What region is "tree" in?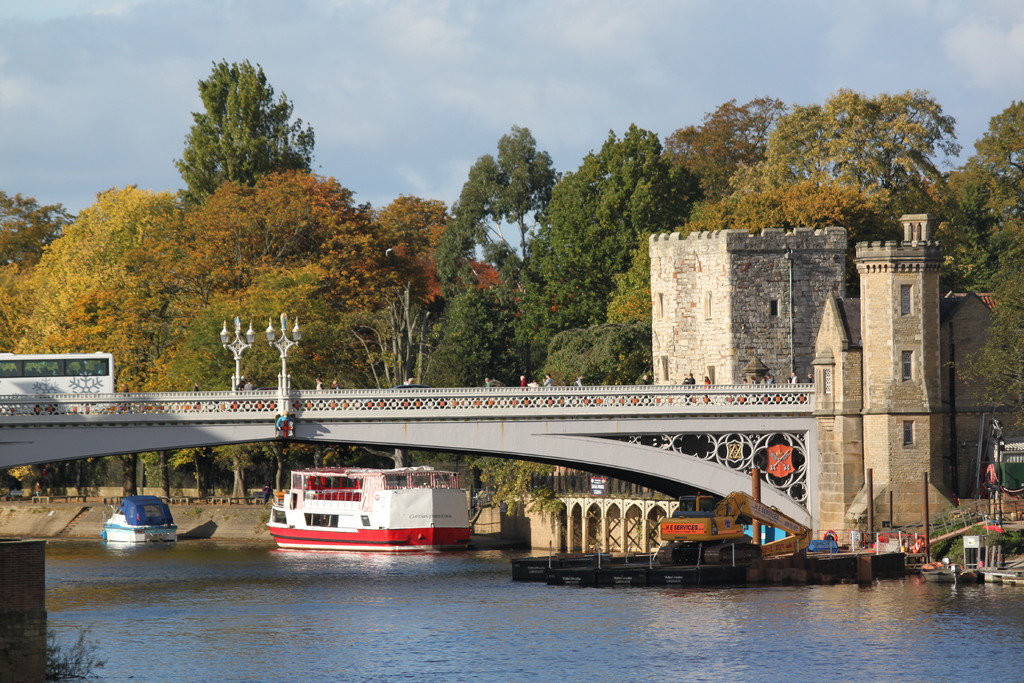
[left=176, top=160, right=401, bottom=498].
